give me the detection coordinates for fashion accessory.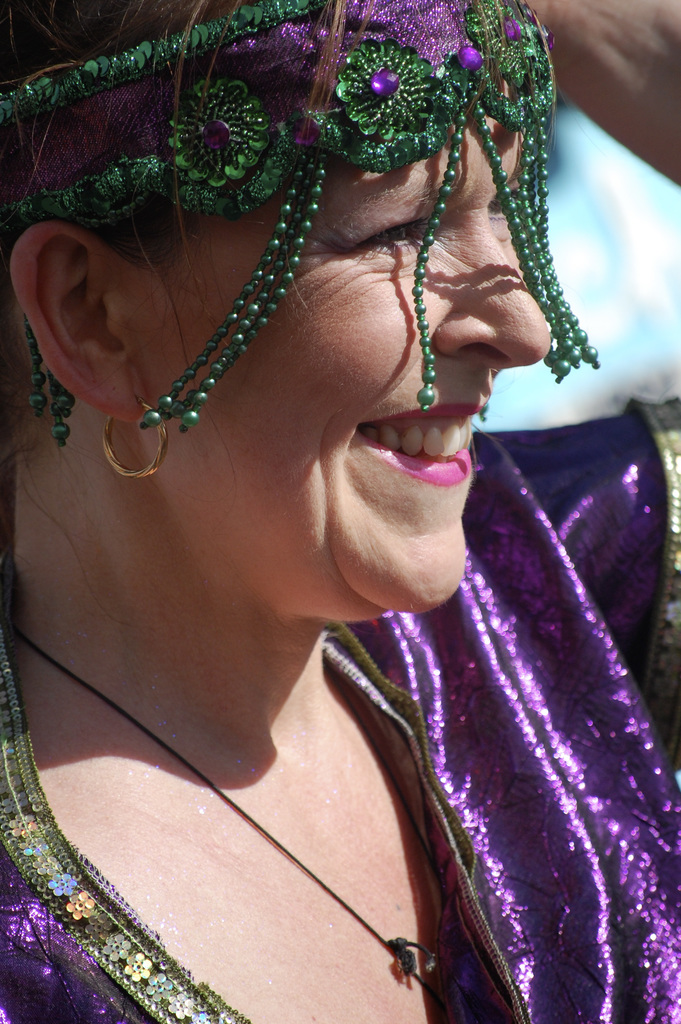
[x1=14, y1=630, x2=447, y2=994].
